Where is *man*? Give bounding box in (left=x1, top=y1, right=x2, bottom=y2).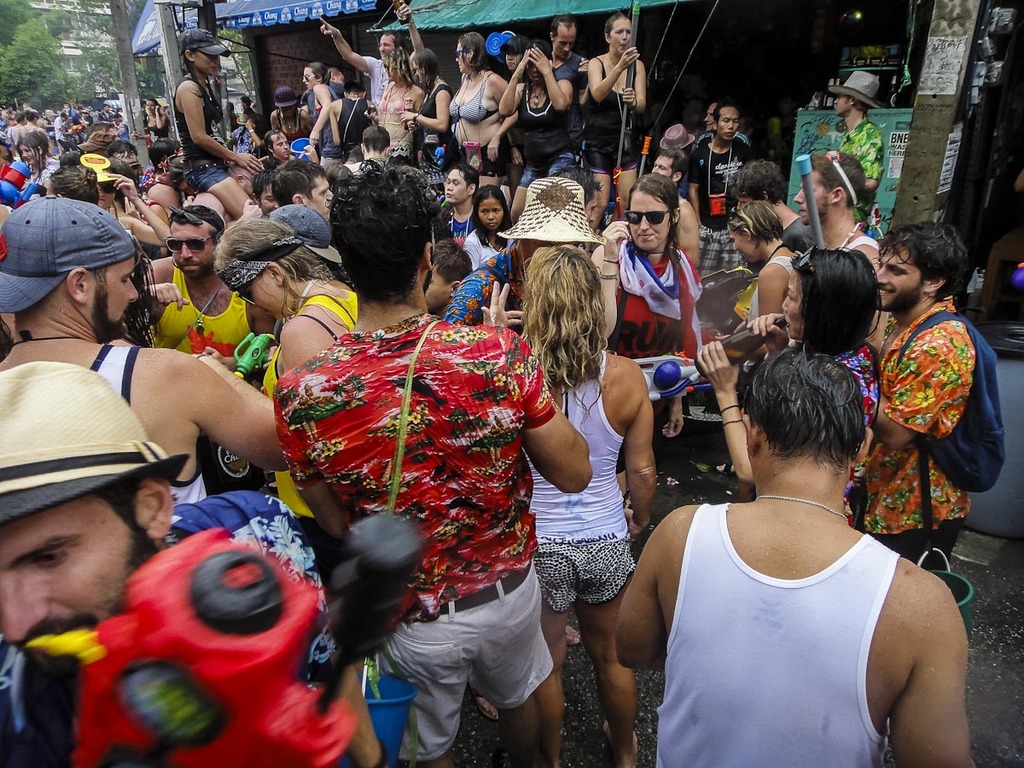
(left=272, top=169, right=593, bottom=767).
